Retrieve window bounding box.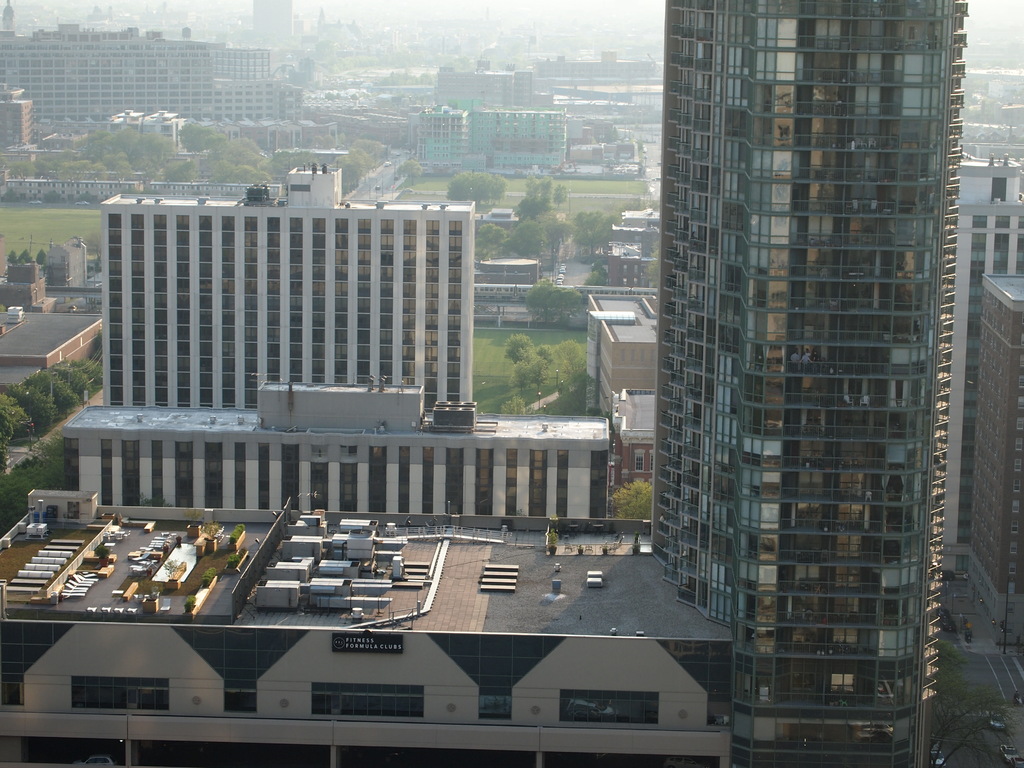
Bounding box: (x1=622, y1=263, x2=626, y2=275).
